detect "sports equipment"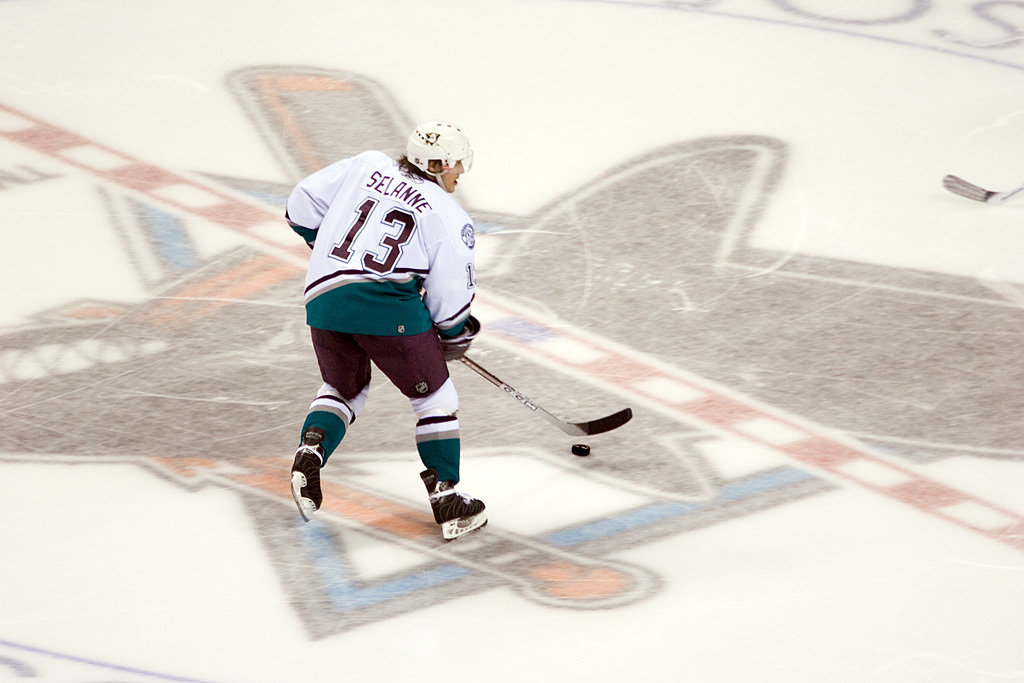
{"x1": 452, "y1": 354, "x2": 629, "y2": 436}
